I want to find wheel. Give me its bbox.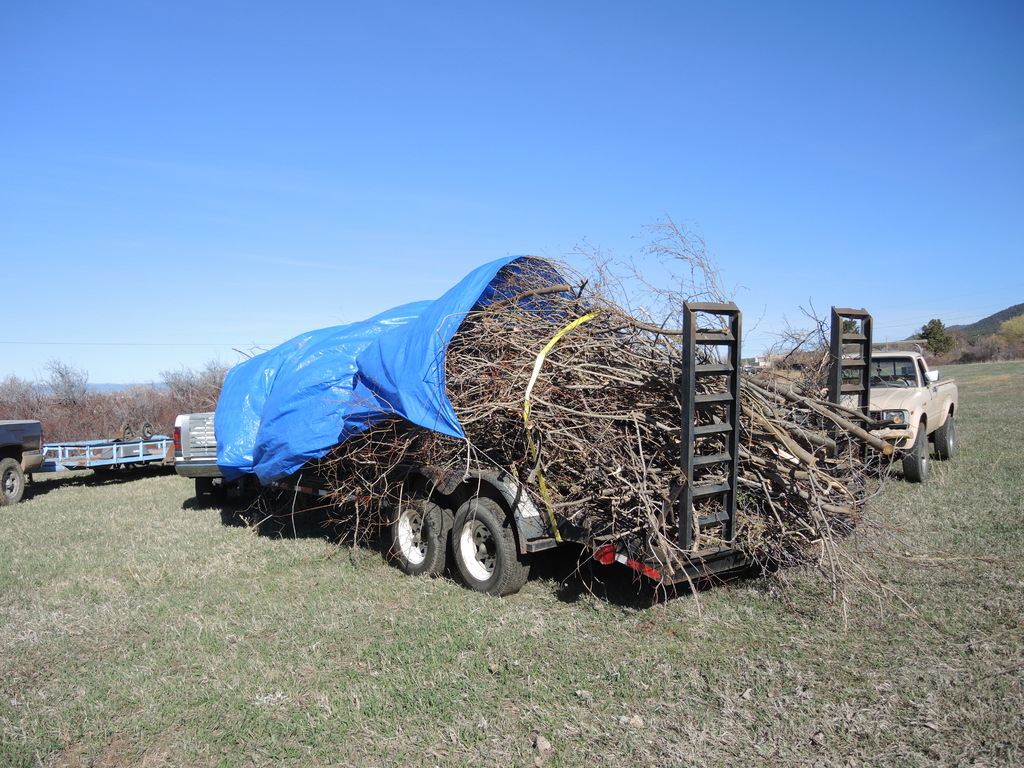
902,422,927,481.
